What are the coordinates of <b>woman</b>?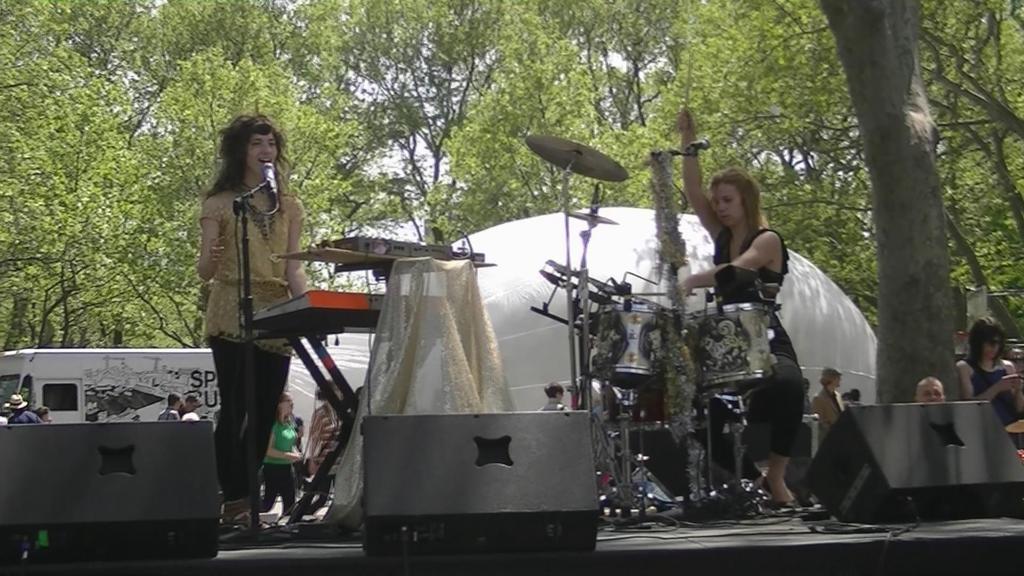
bbox=(178, 102, 324, 523).
